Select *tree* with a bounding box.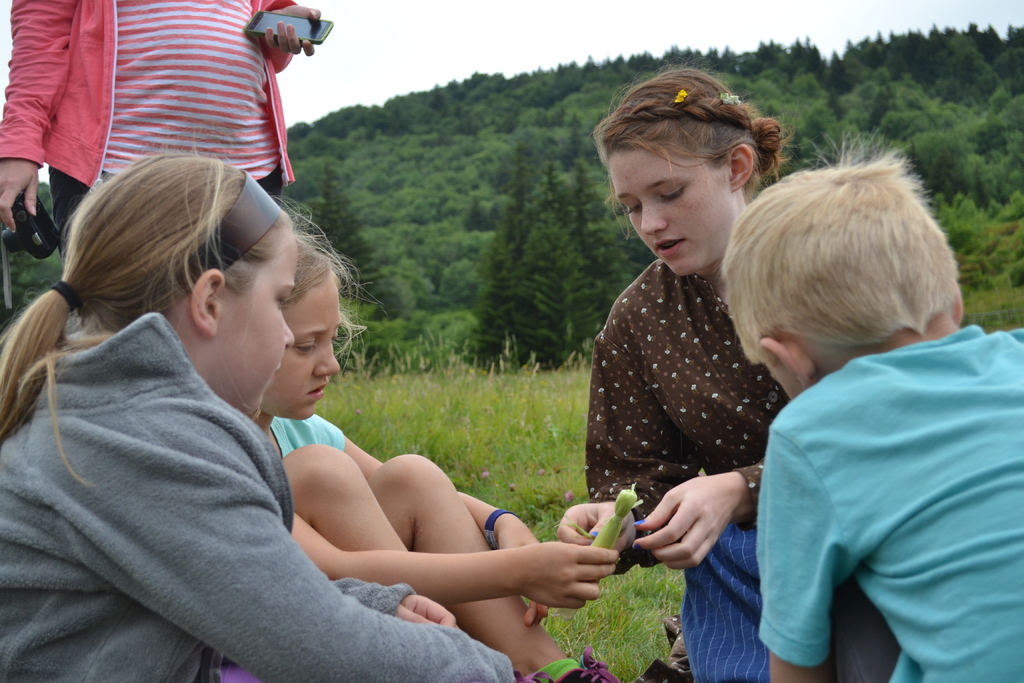
bbox=(469, 138, 625, 372).
